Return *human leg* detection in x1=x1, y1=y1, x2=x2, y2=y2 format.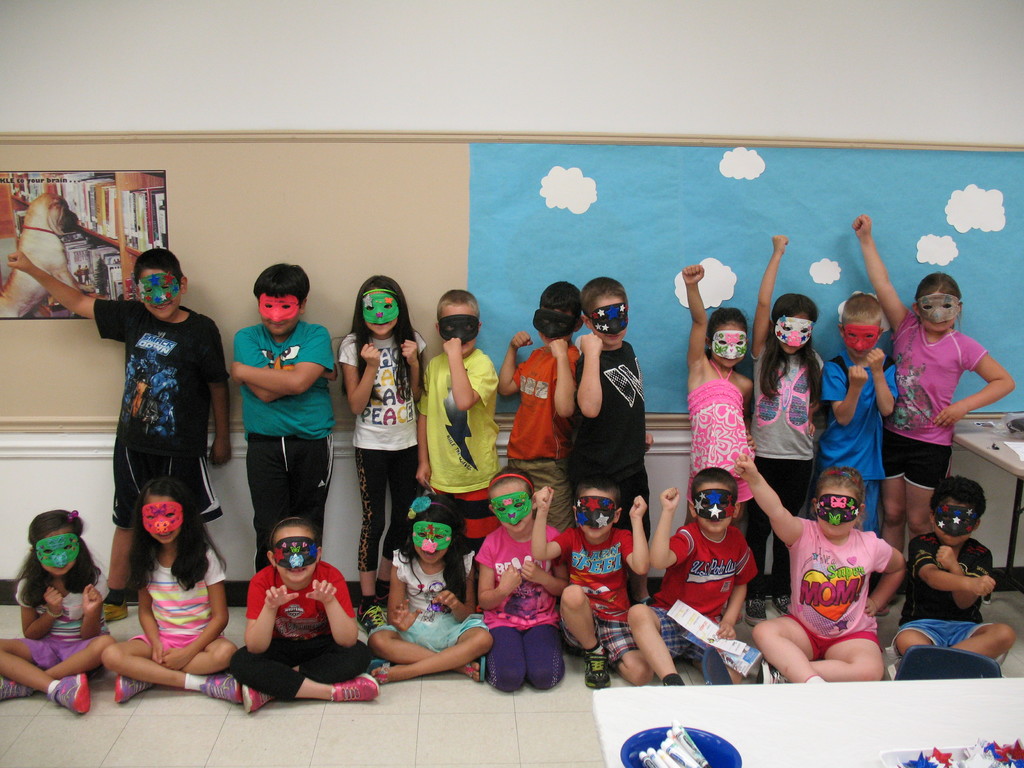
x1=526, y1=621, x2=568, y2=694.
